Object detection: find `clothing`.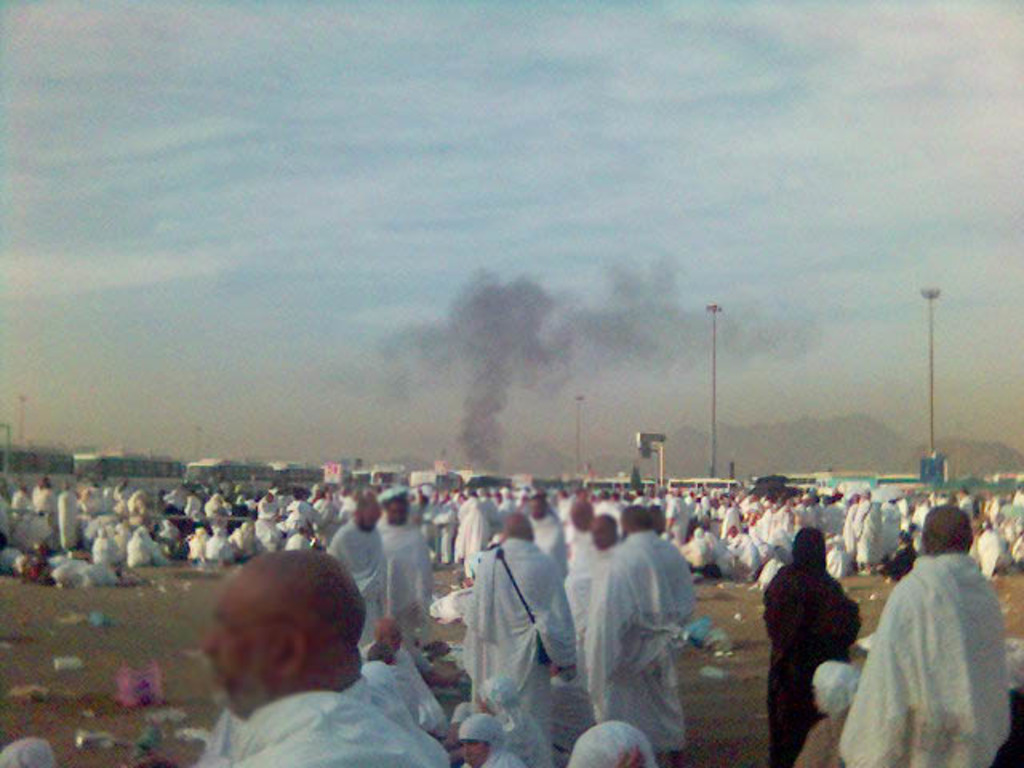
detection(579, 525, 690, 744).
